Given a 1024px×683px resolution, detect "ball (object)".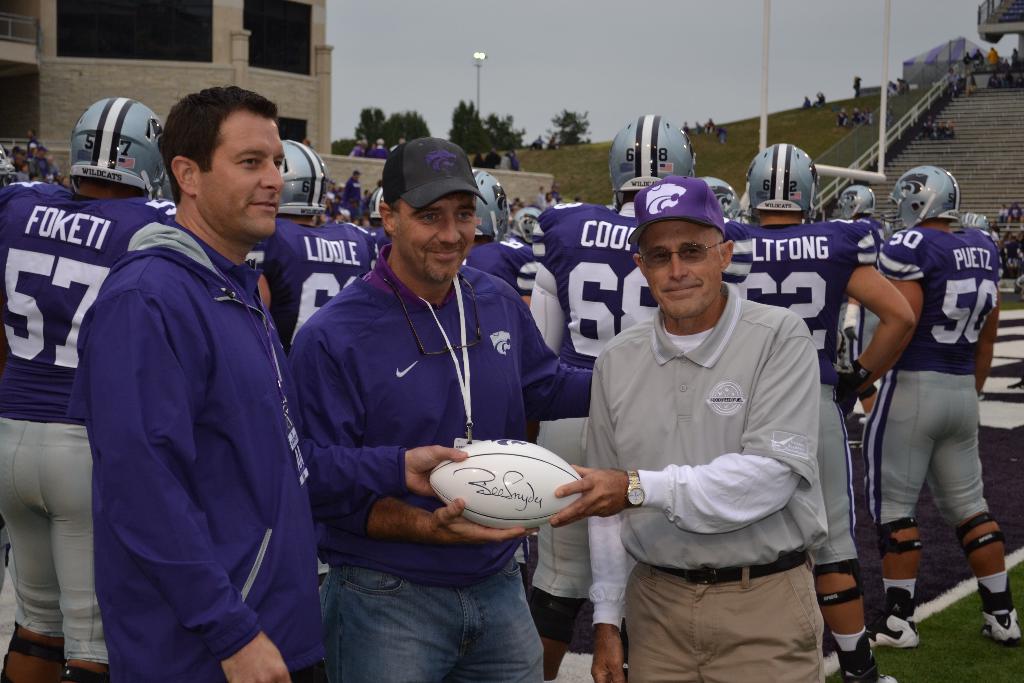
box(431, 440, 596, 532).
